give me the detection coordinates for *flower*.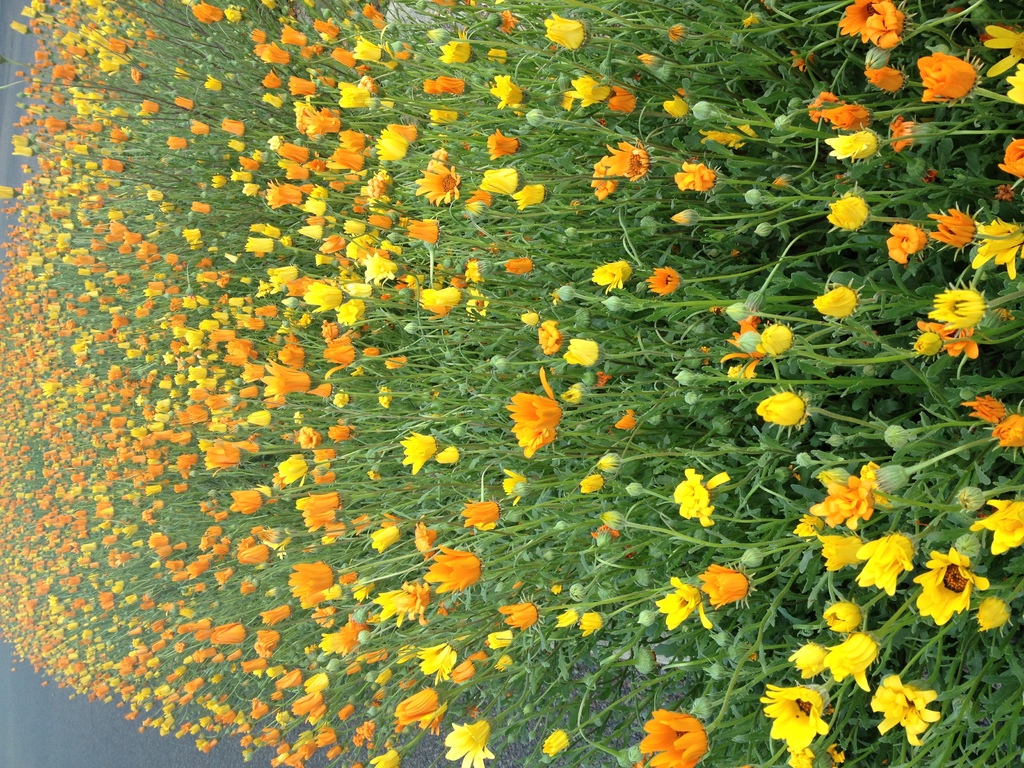
(left=661, top=90, right=698, bottom=120).
